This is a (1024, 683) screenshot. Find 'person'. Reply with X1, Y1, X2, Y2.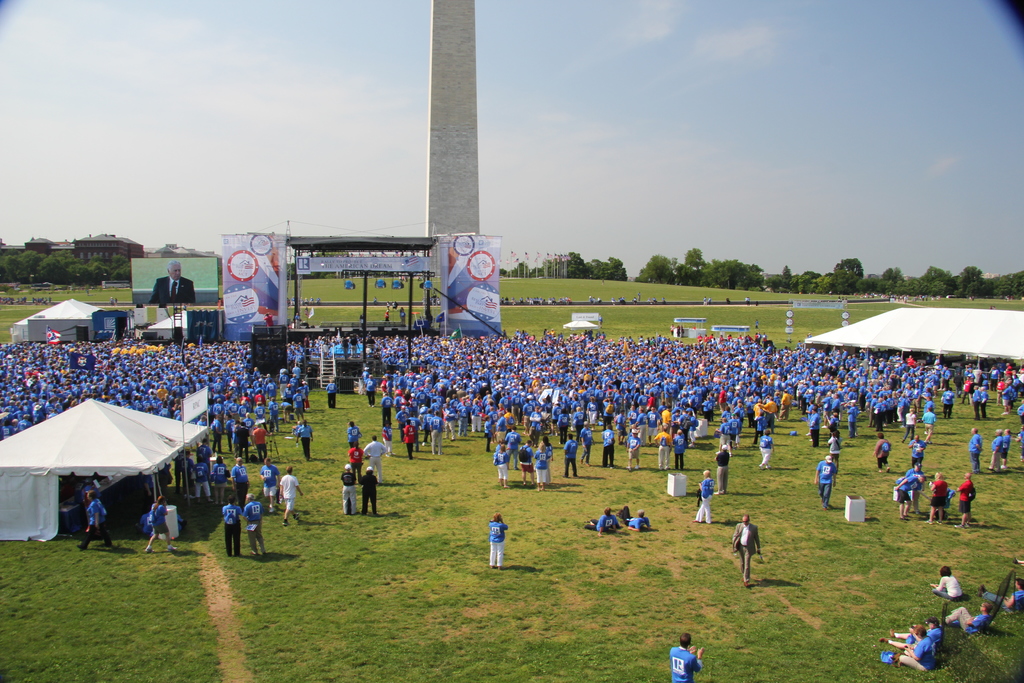
649, 423, 666, 469.
